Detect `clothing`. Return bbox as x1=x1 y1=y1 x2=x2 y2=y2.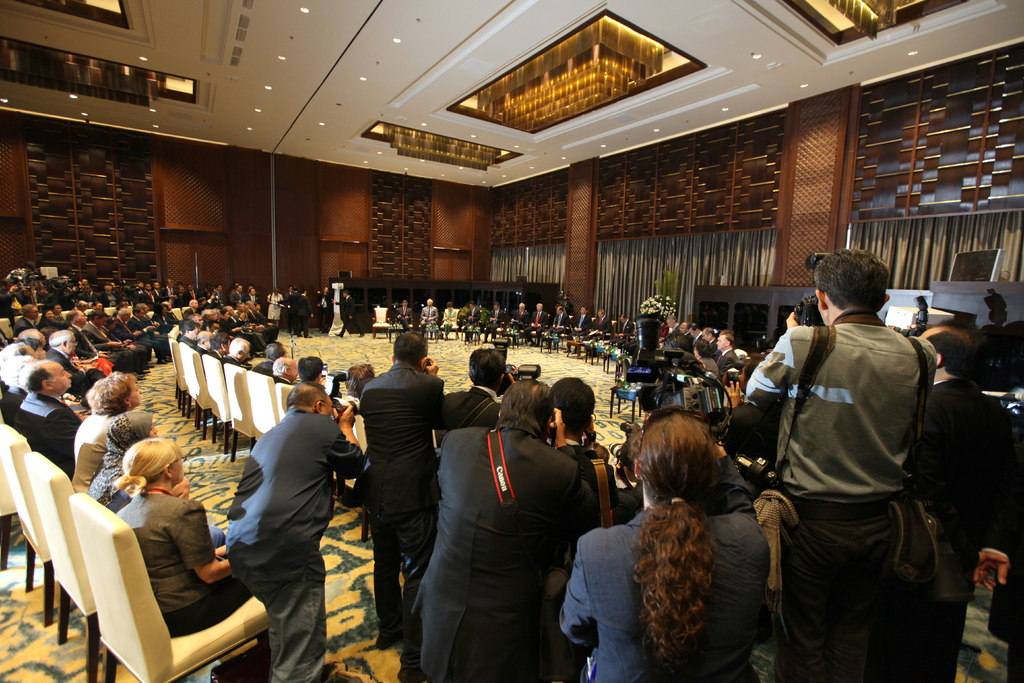
x1=422 y1=303 x2=438 y2=327.
